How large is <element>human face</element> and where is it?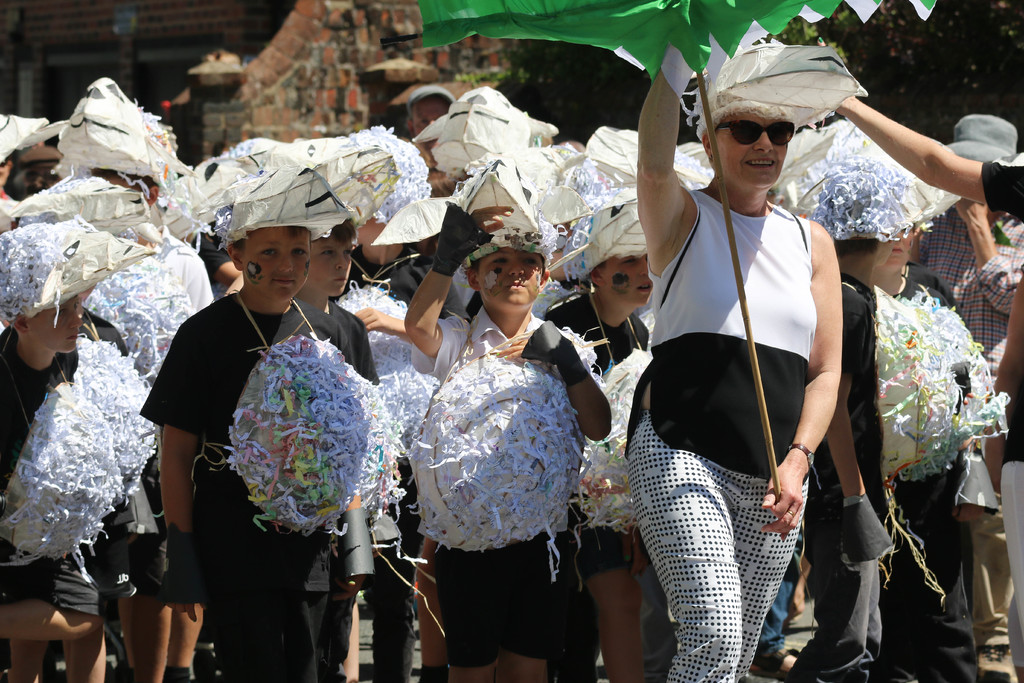
Bounding box: x1=476 y1=250 x2=547 y2=311.
